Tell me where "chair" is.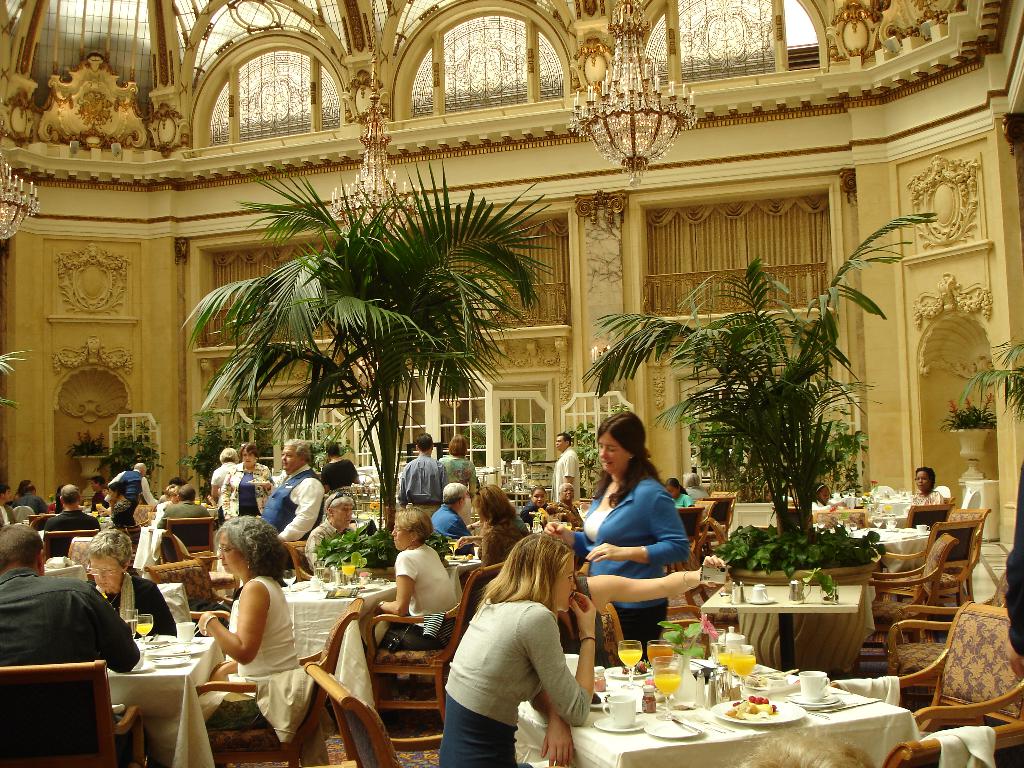
"chair" is at box(906, 505, 949, 537).
